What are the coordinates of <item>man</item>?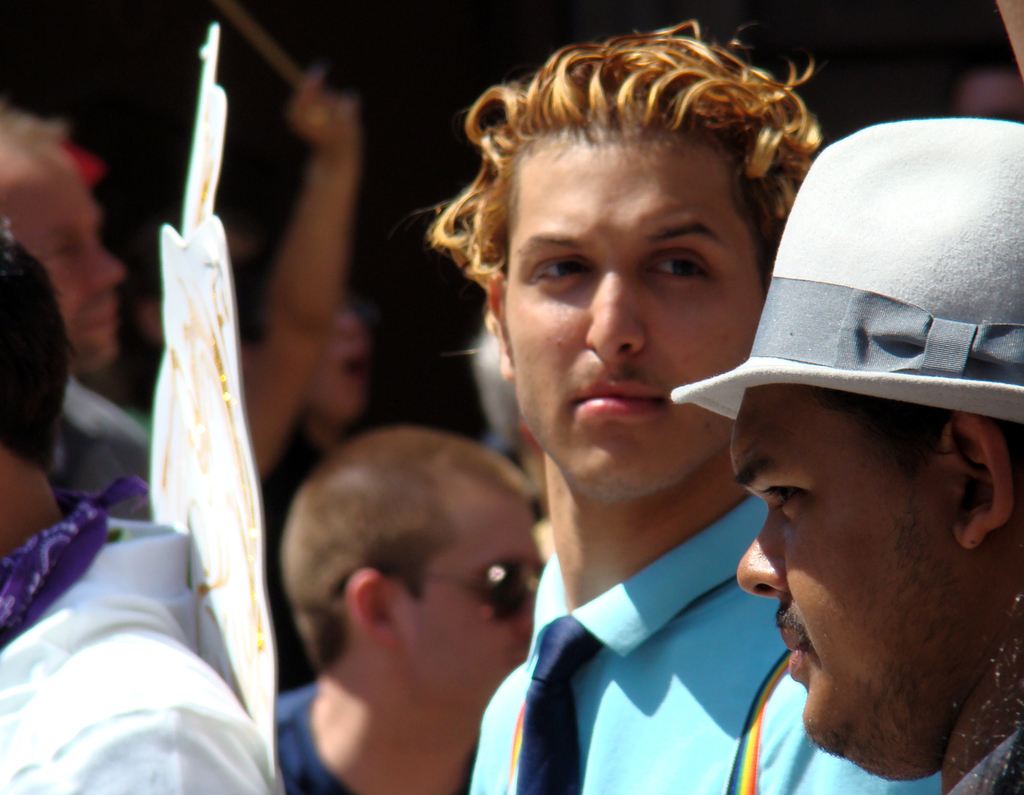
[left=271, top=429, right=548, bottom=794].
